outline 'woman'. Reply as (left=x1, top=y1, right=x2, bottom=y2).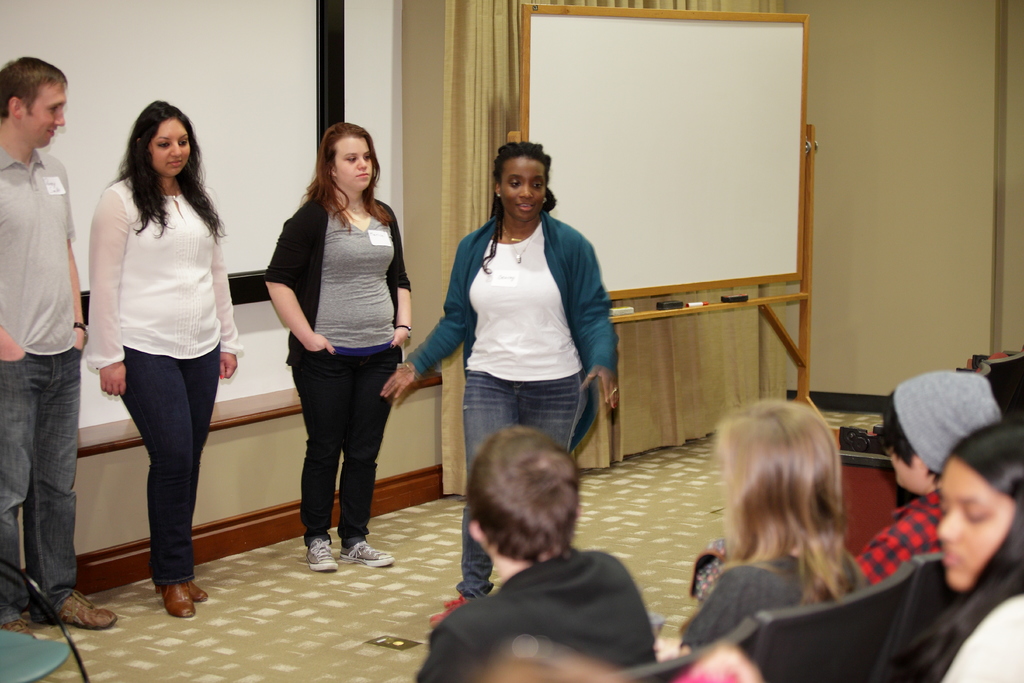
(left=890, top=420, right=1023, bottom=682).
